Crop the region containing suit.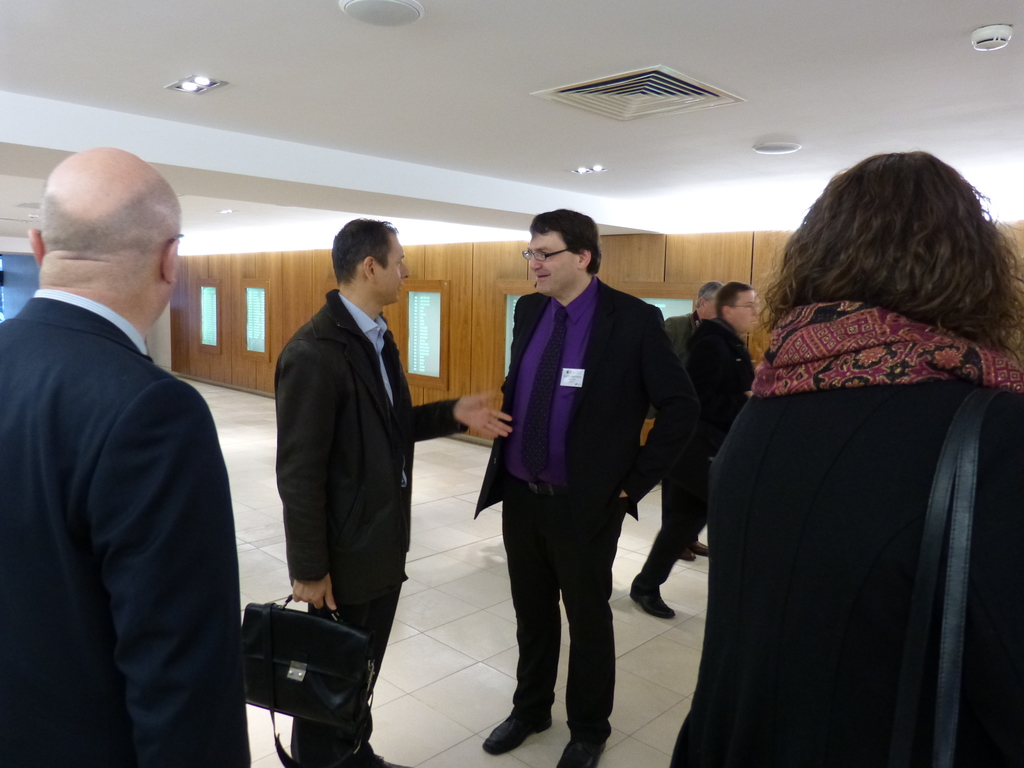
Crop region: 14/204/258/761.
